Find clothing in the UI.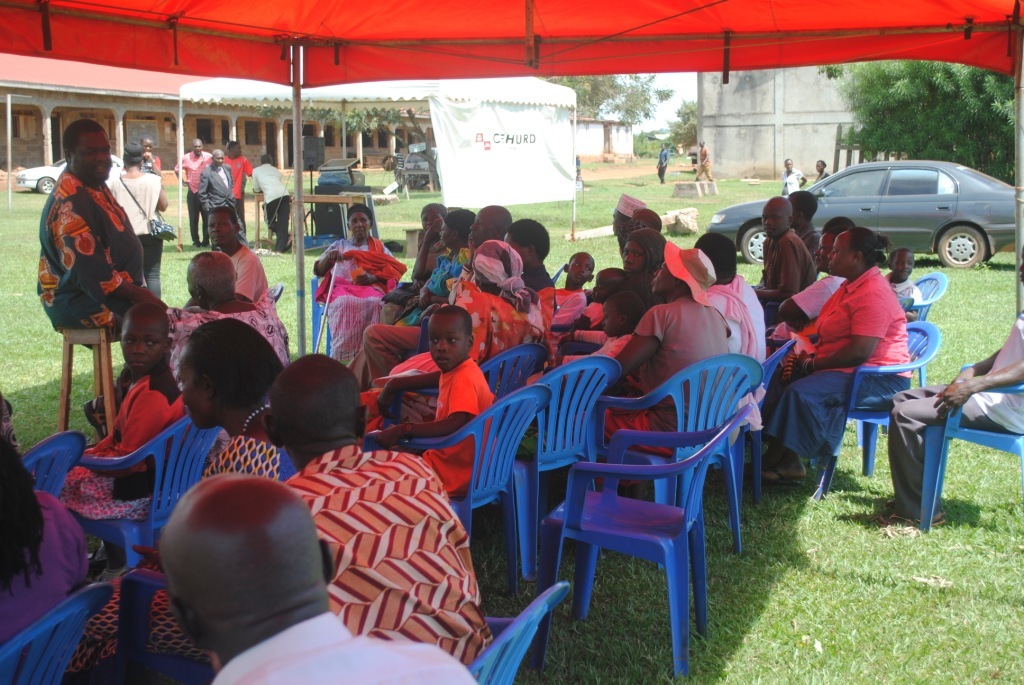
UI element at 219:152:249:234.
